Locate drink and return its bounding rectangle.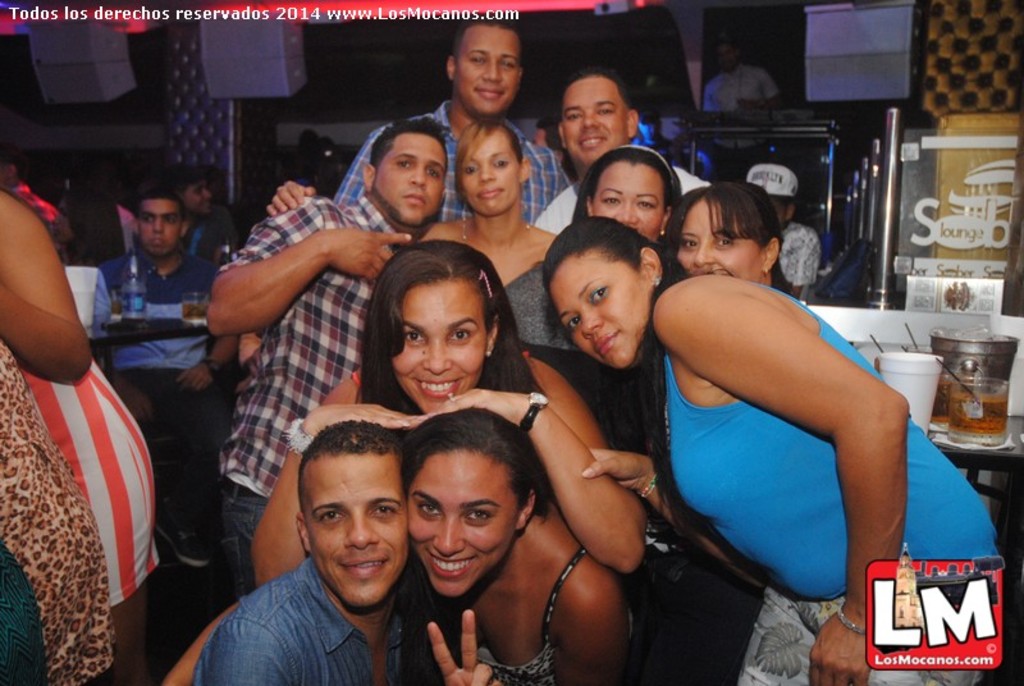
bbox=(946, 390, 1009, 434).
